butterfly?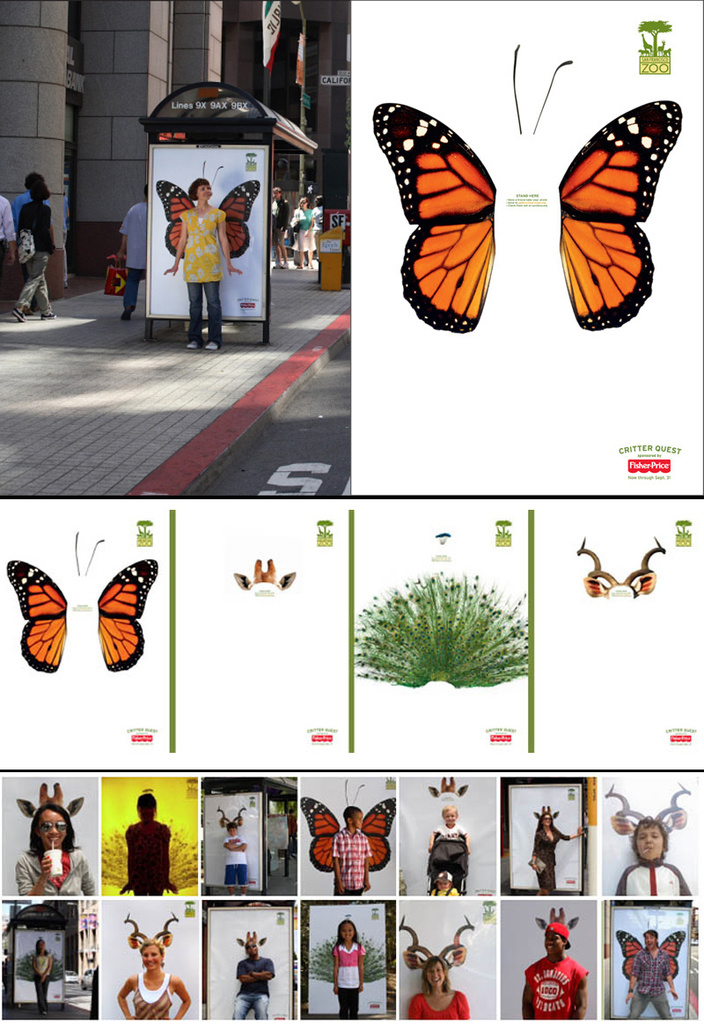
(x1=368, y1=69, x2=690, y2=329)
